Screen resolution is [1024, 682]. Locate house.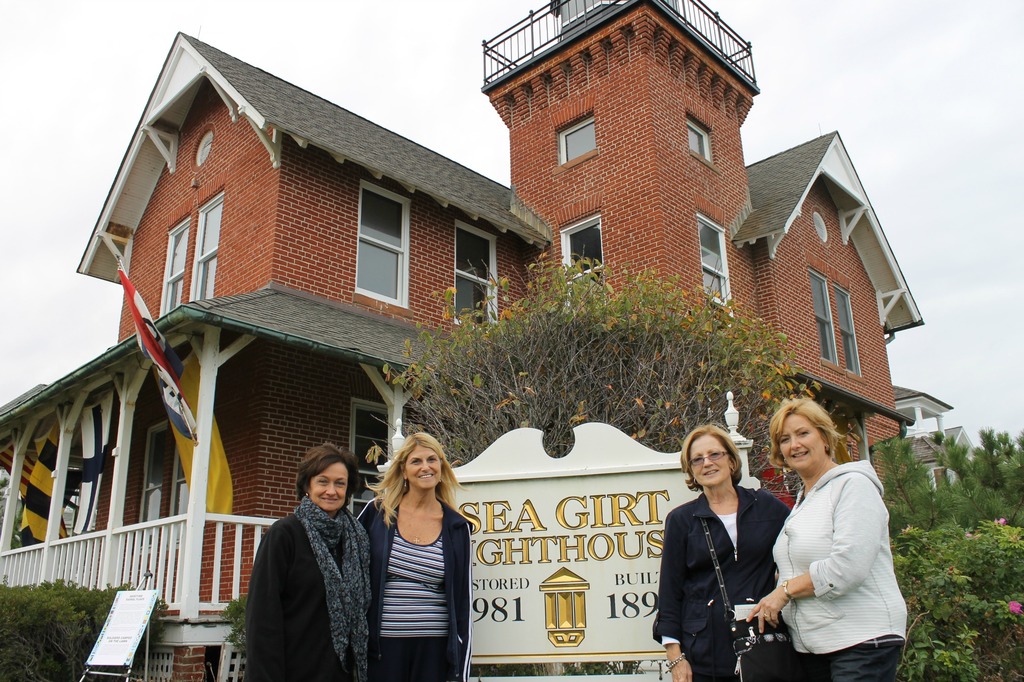
region(0, 0, 924, 681).
